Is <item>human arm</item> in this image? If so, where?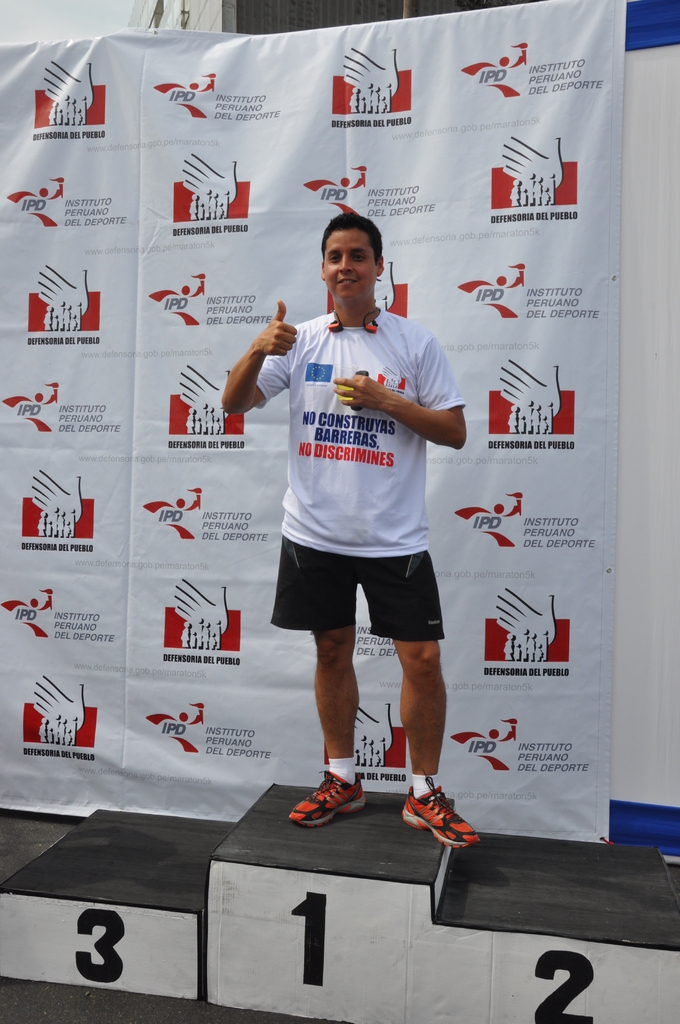
Yes, at (22, 662, 87, 736).
